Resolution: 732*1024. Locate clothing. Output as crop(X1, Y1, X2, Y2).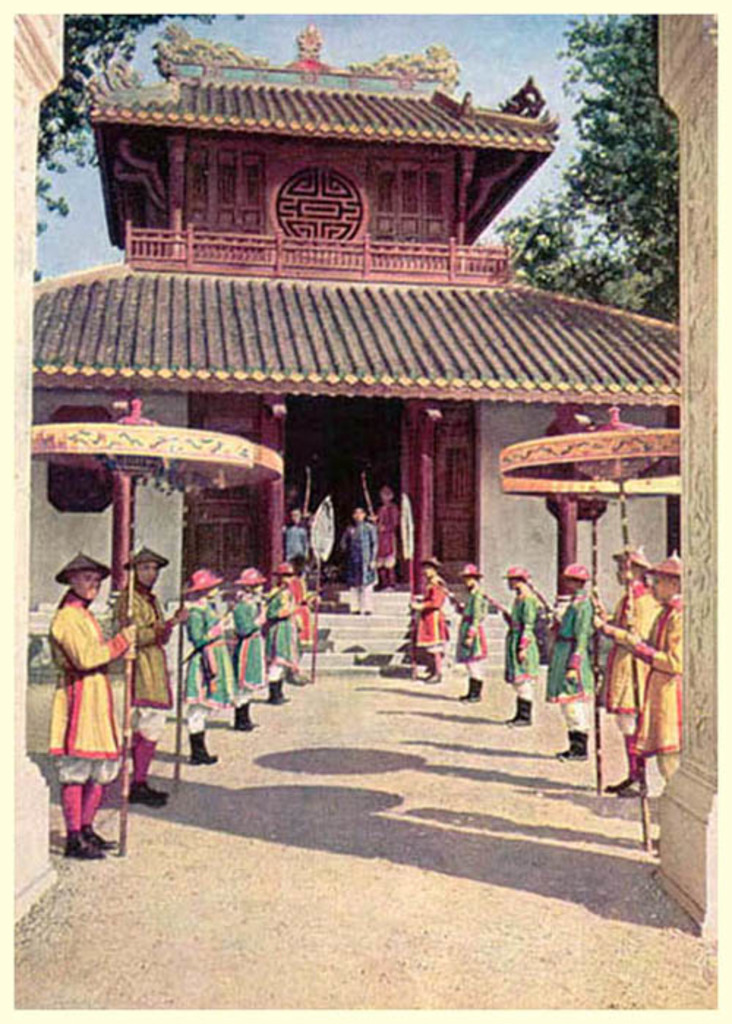
crop(589, 574, 657, 740).
